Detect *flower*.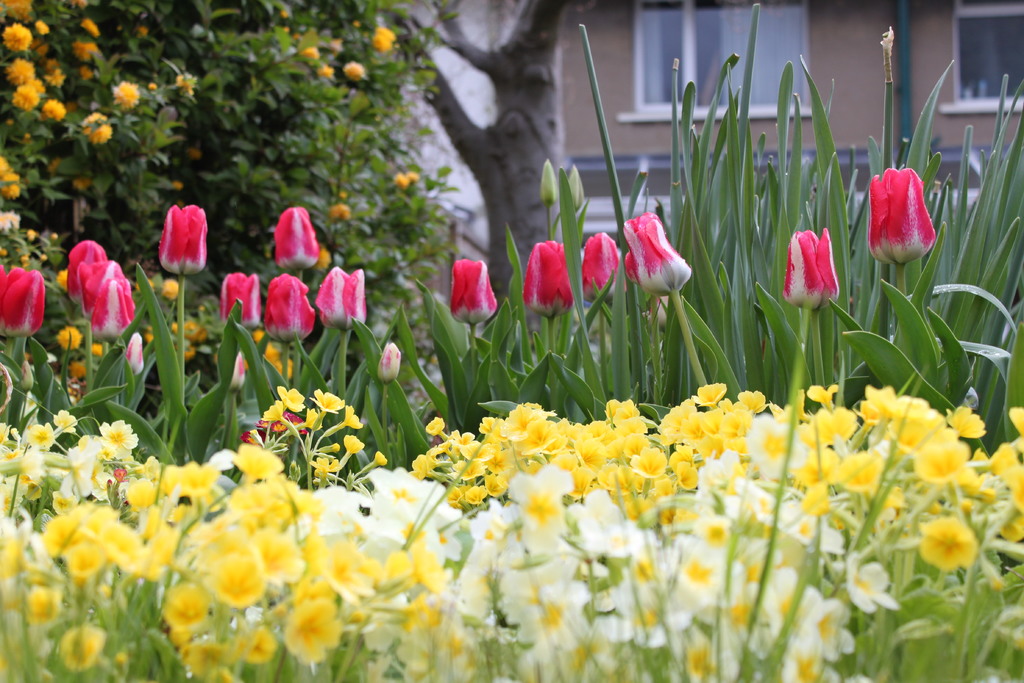
Detected at x1=341, y1=62, x2=370, y2=79.
